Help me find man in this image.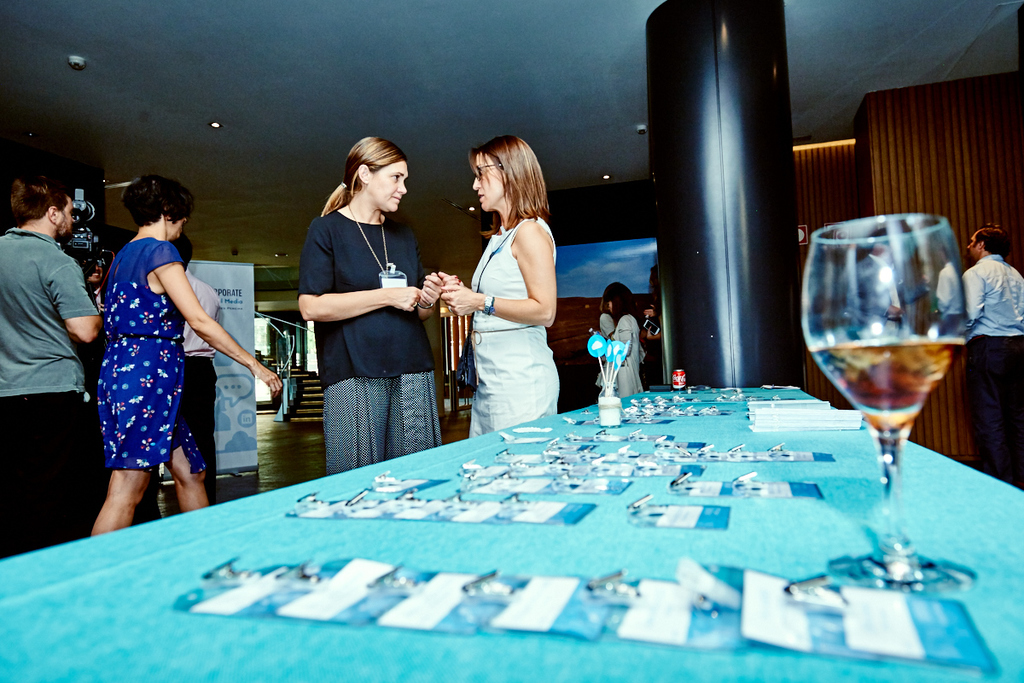
Found it: select_region(962, 225, 1023, 491).
